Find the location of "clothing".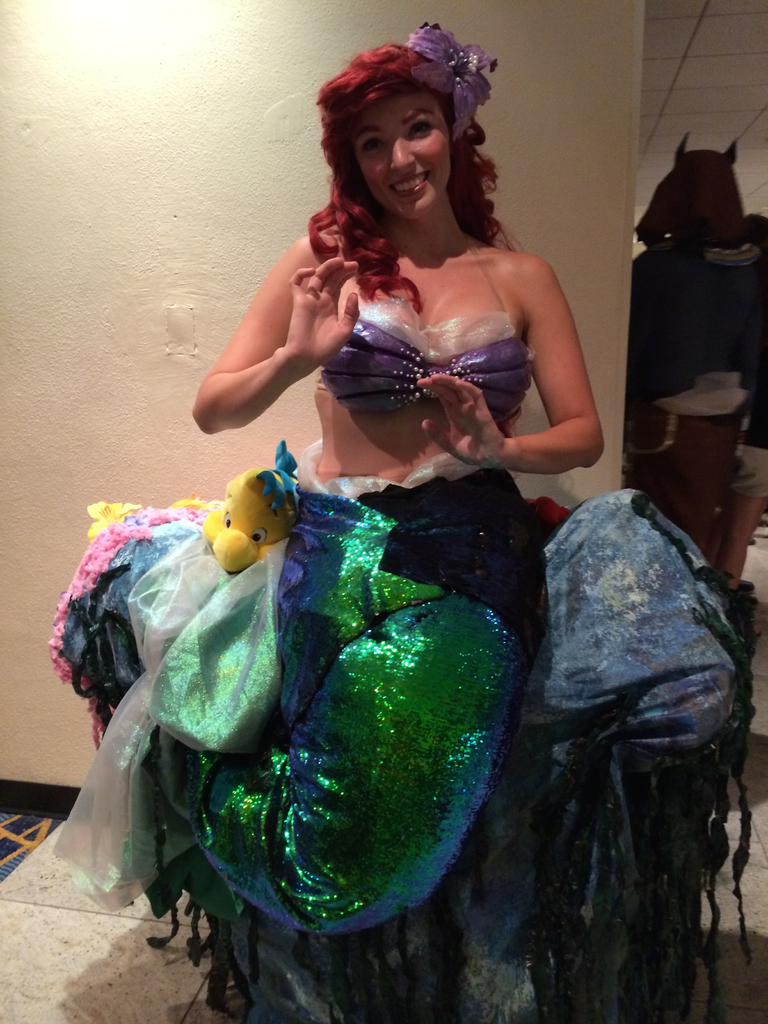
Location: crop(104, 329, 579, 911).
